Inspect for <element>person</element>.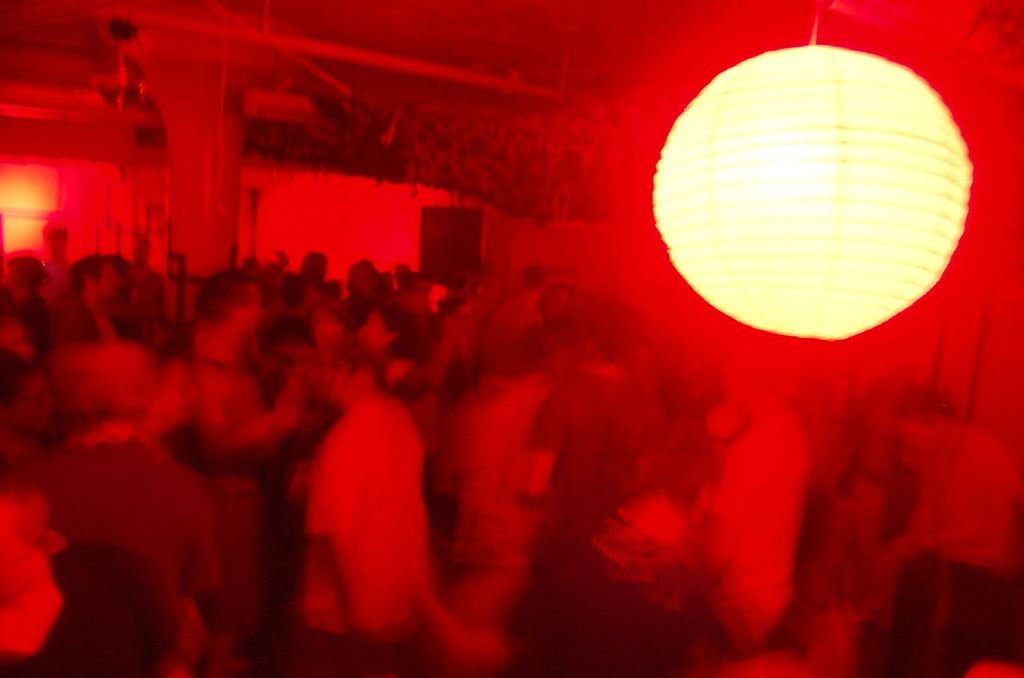
Inspection: (left=518, top=325, right=636, bottom=566).
